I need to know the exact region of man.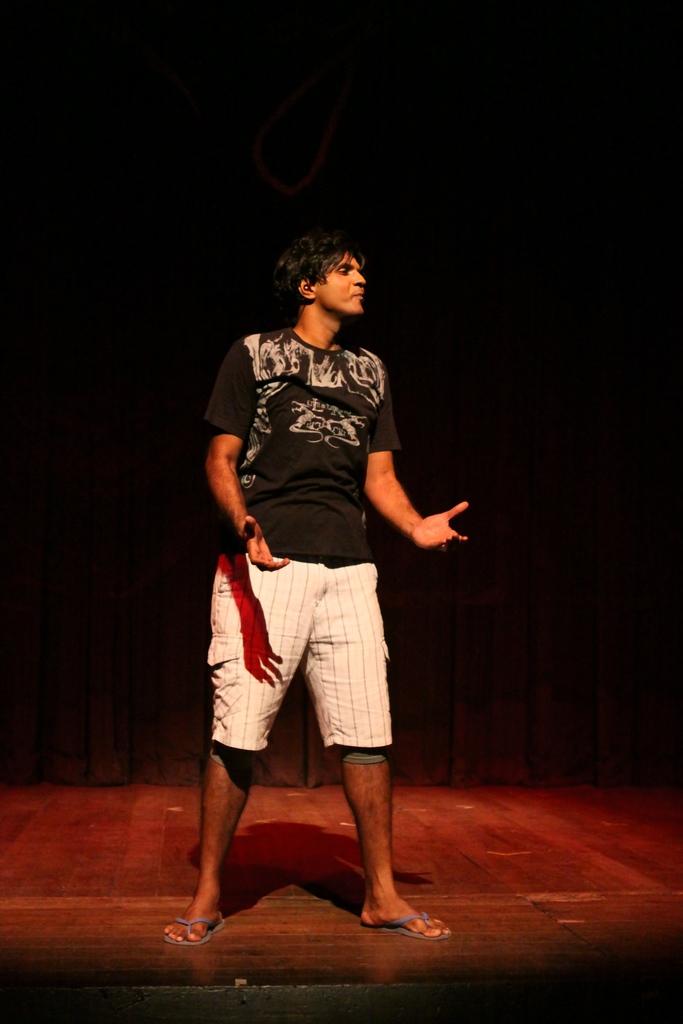
Region: {"x1": 192, "y1": 217, "x2": 454, "y2": 970}.
